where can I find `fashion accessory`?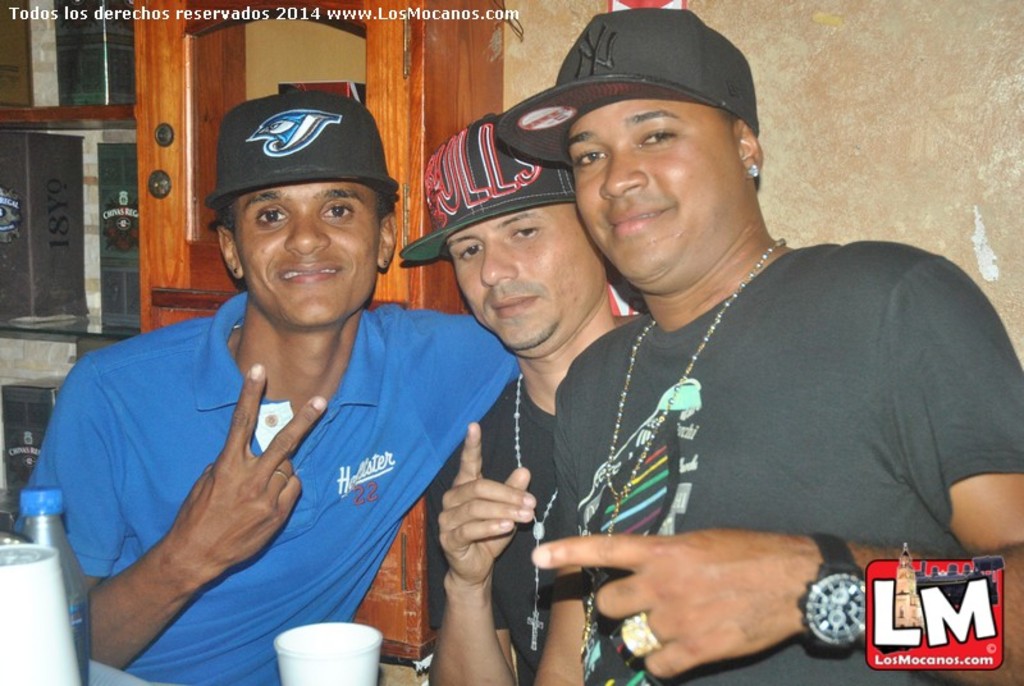
You can find it at [204, 91, 399, 214].
